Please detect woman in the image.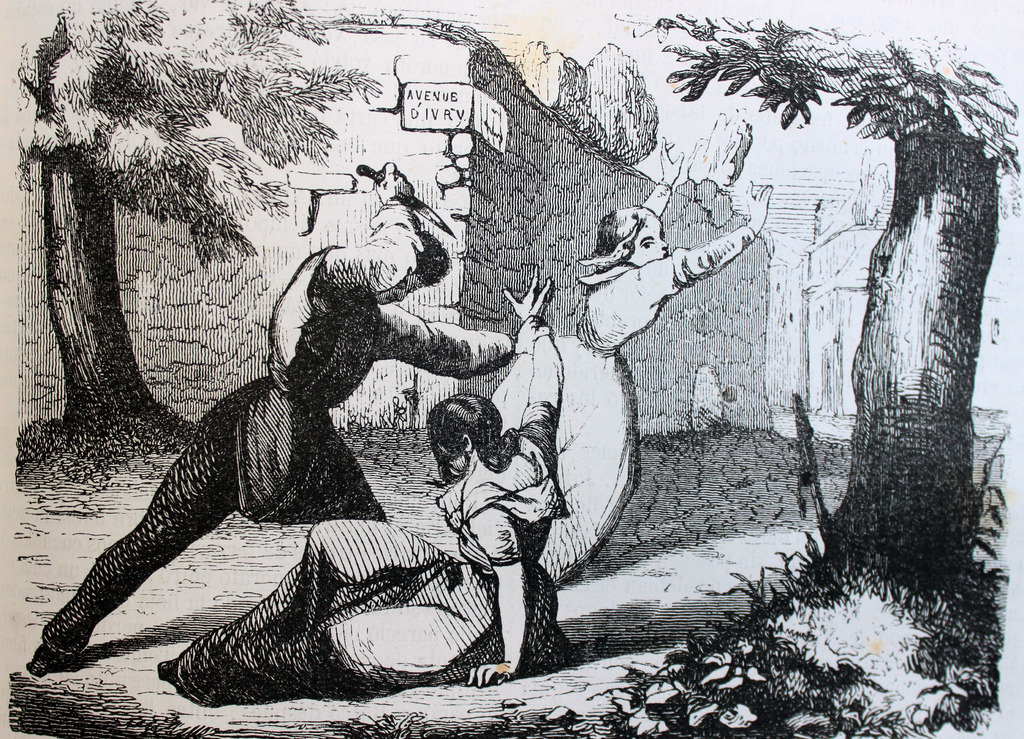
<box>154,267,564,707</box>.
